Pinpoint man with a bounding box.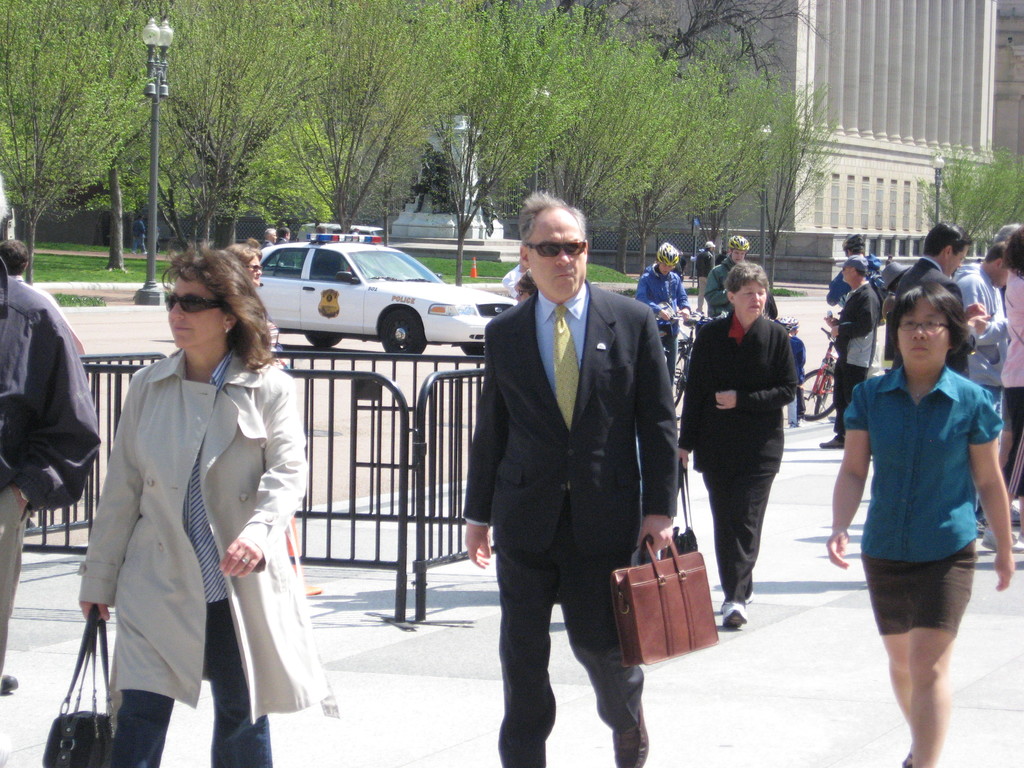
460/192/686/751.
